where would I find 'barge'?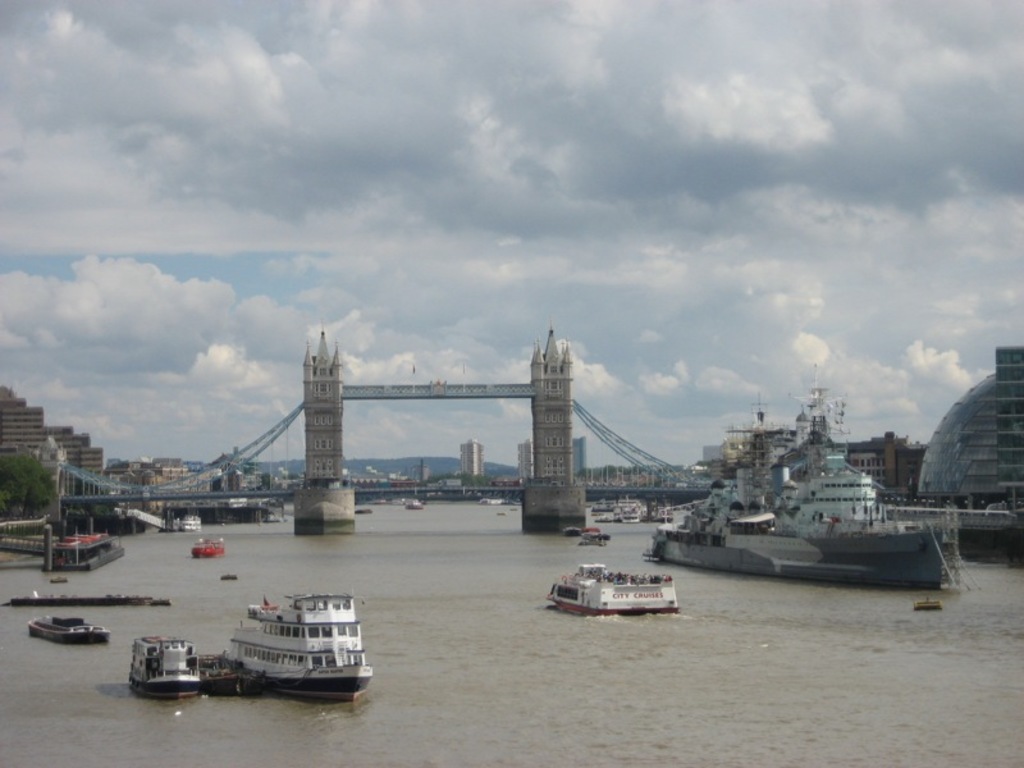
At select_region(26, 614, 110, 646).
